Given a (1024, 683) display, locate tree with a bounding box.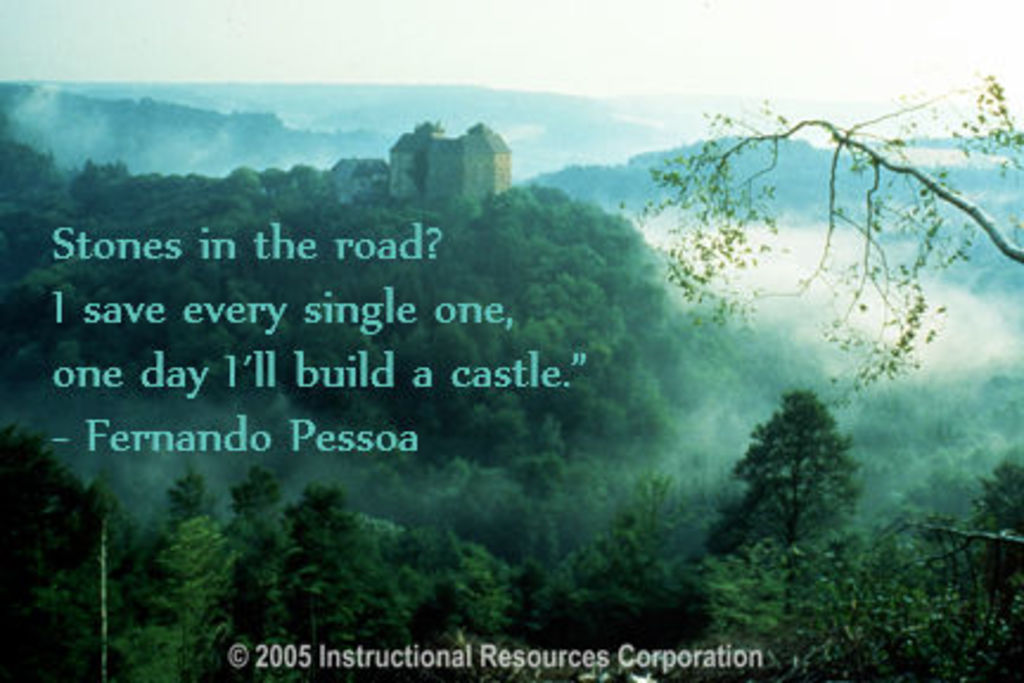
Located: <bbox>7, 334, 62, 389</bbox>.
